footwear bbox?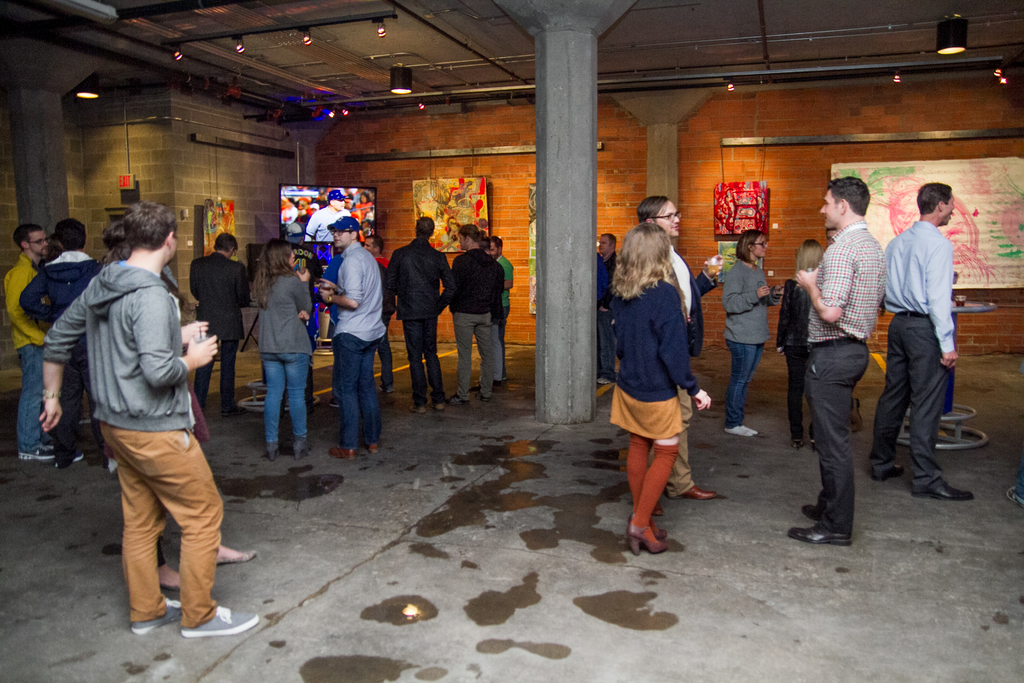
BBox(622, 518, 672, 558)
